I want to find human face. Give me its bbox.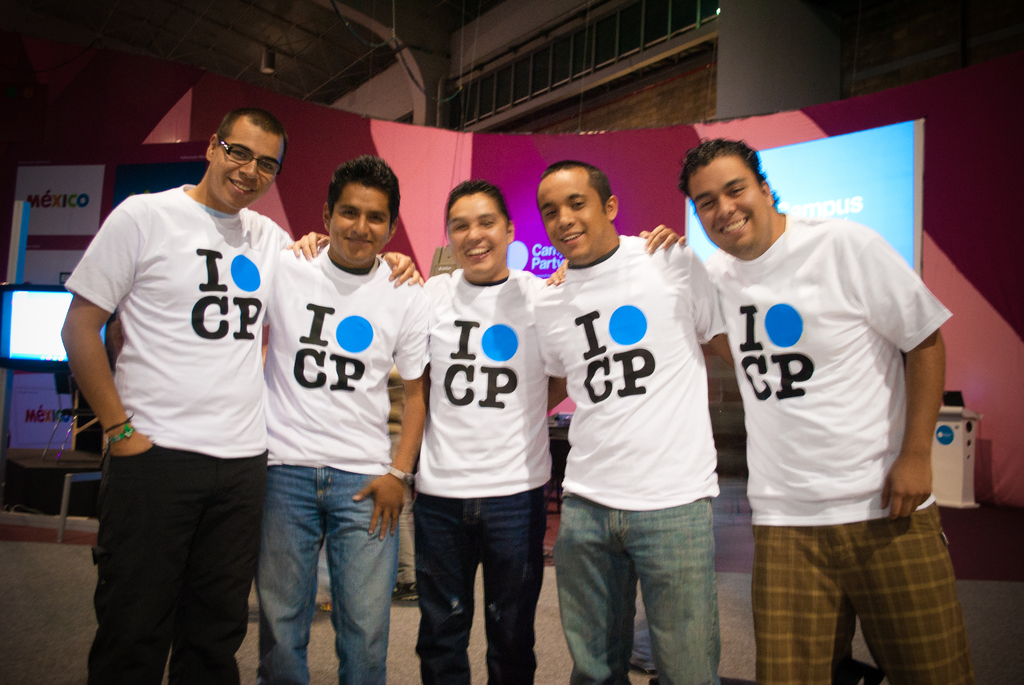
x1=449, y1=193, x2=505, y2=278.
